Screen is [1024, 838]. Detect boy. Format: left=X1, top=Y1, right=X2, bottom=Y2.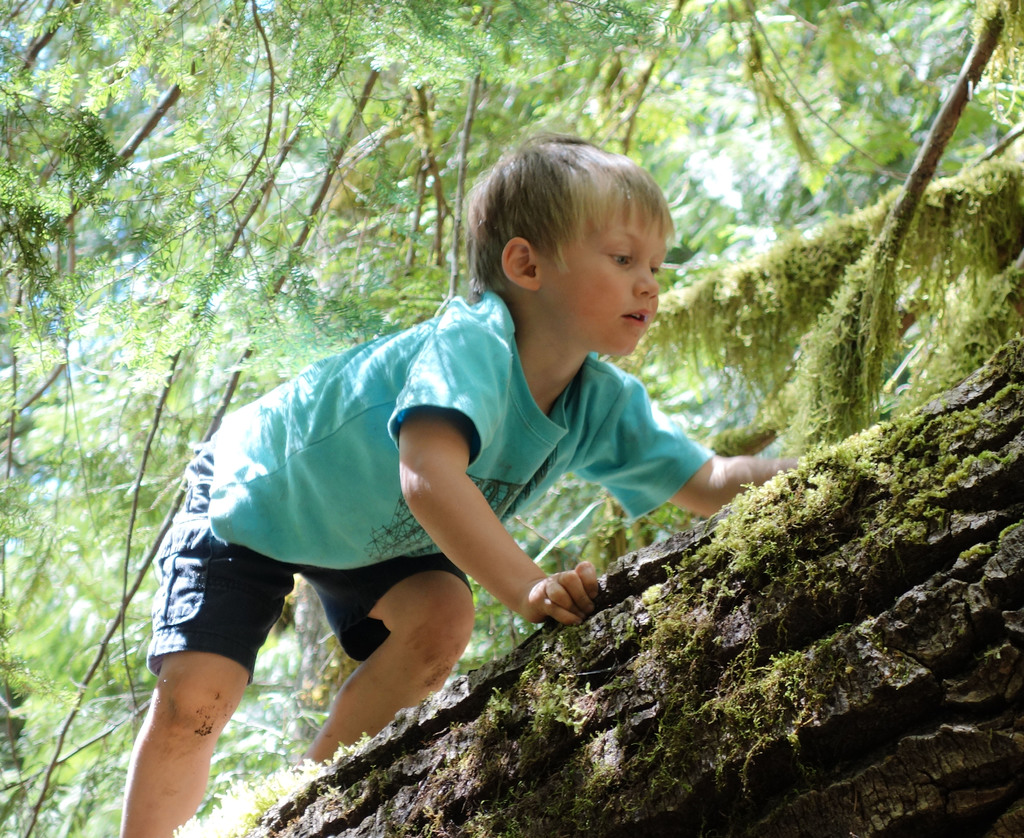
left=105, top=126, right=809, bottom=837.
